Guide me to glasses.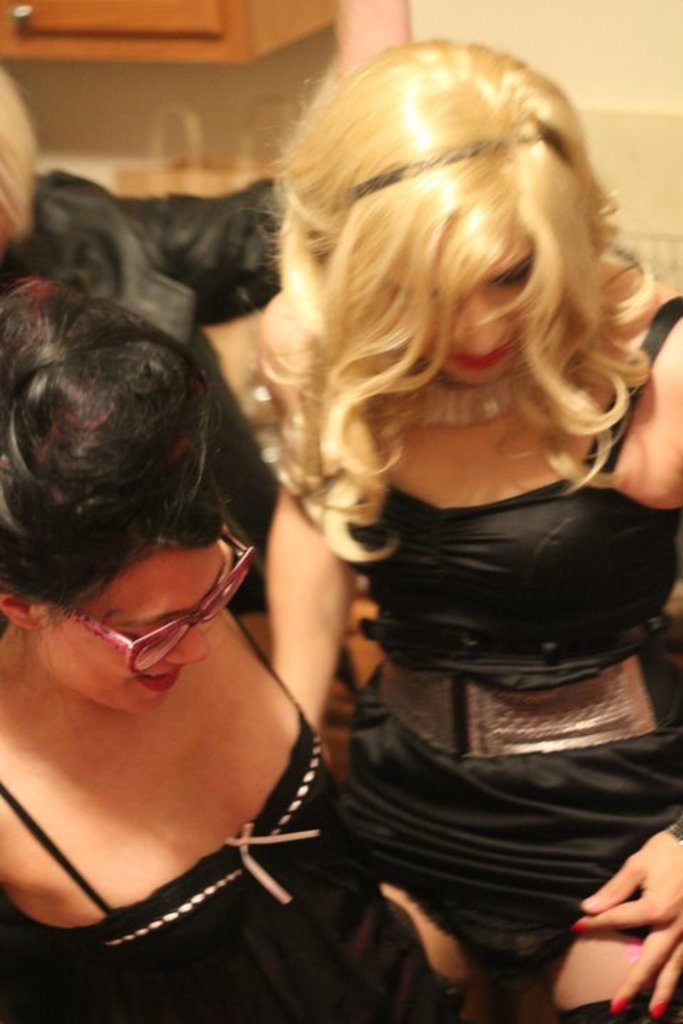
Guidance: 38 555 245 660.
